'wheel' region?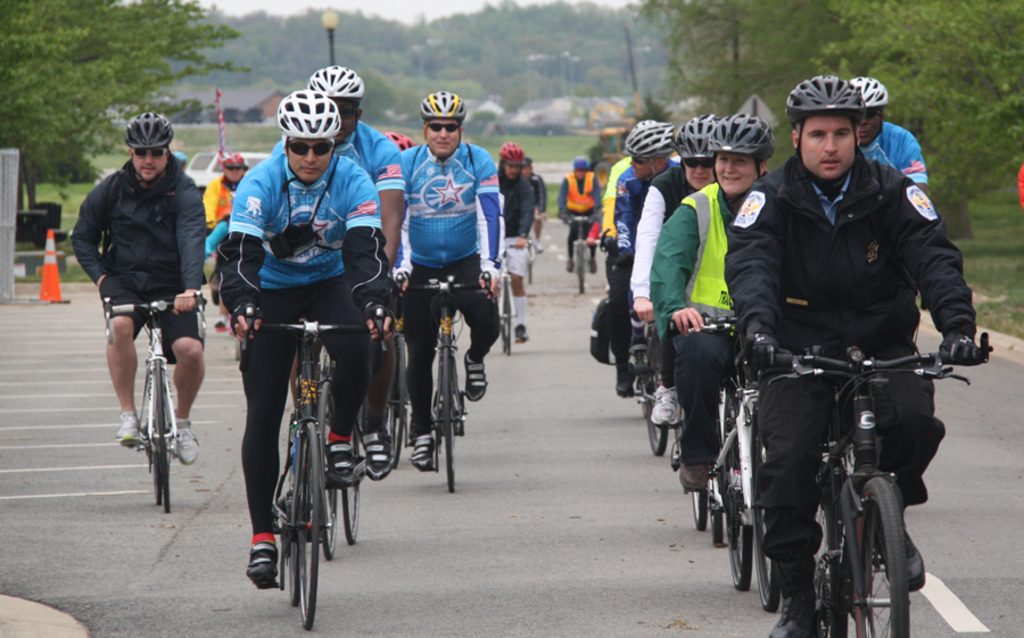
pyautogui.locateOnScreen(313, 373, 341, 558)
